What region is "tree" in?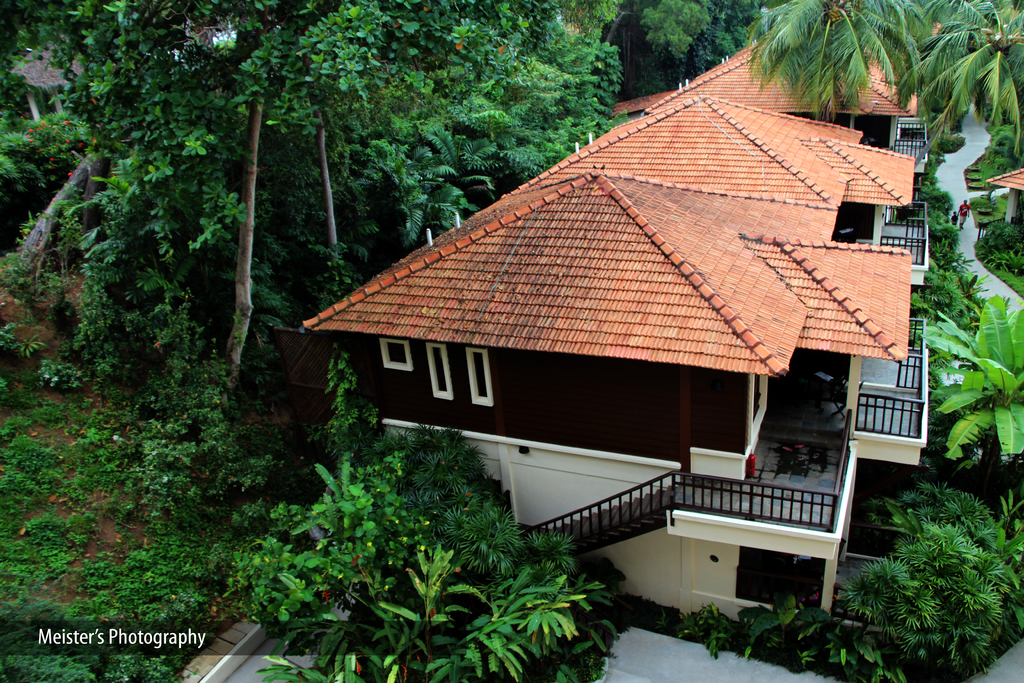
region(740, 1, 922, 133).
